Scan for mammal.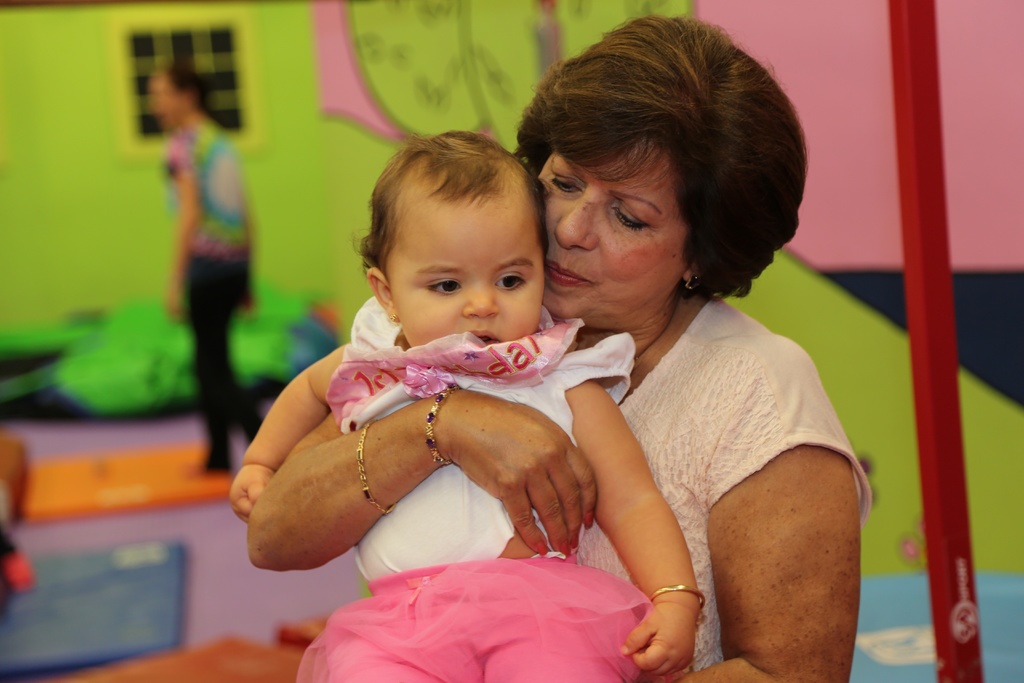
Scan result: 252:15:872:682.
